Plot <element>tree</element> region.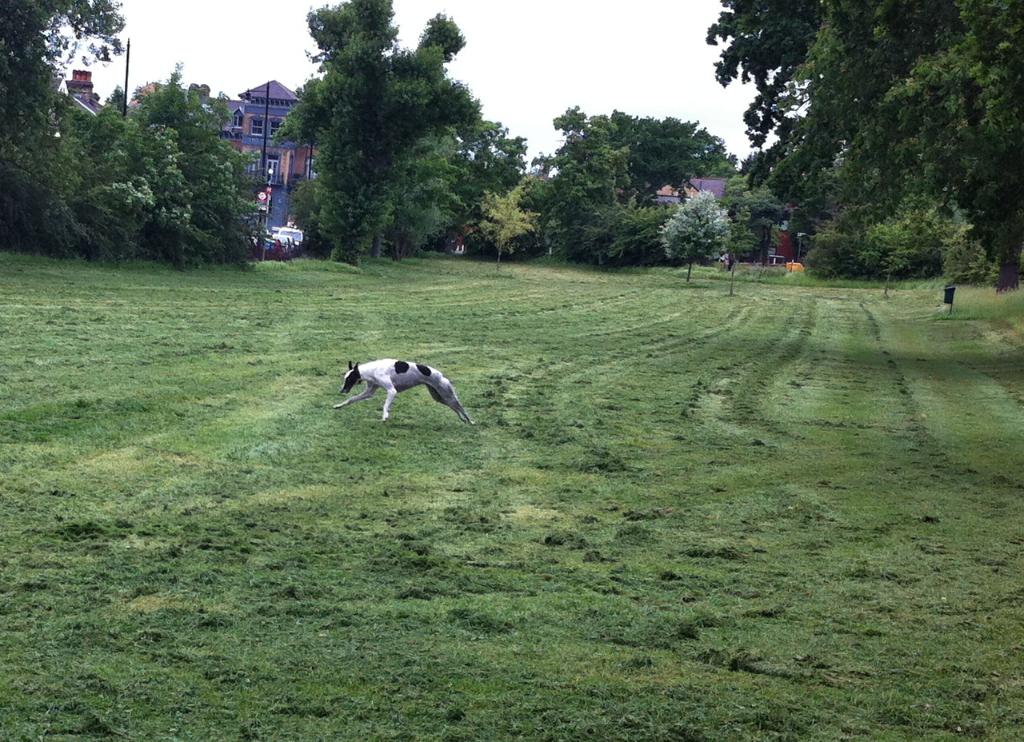
Plotted at [left=527, top=106, right=734, bottom=261].
